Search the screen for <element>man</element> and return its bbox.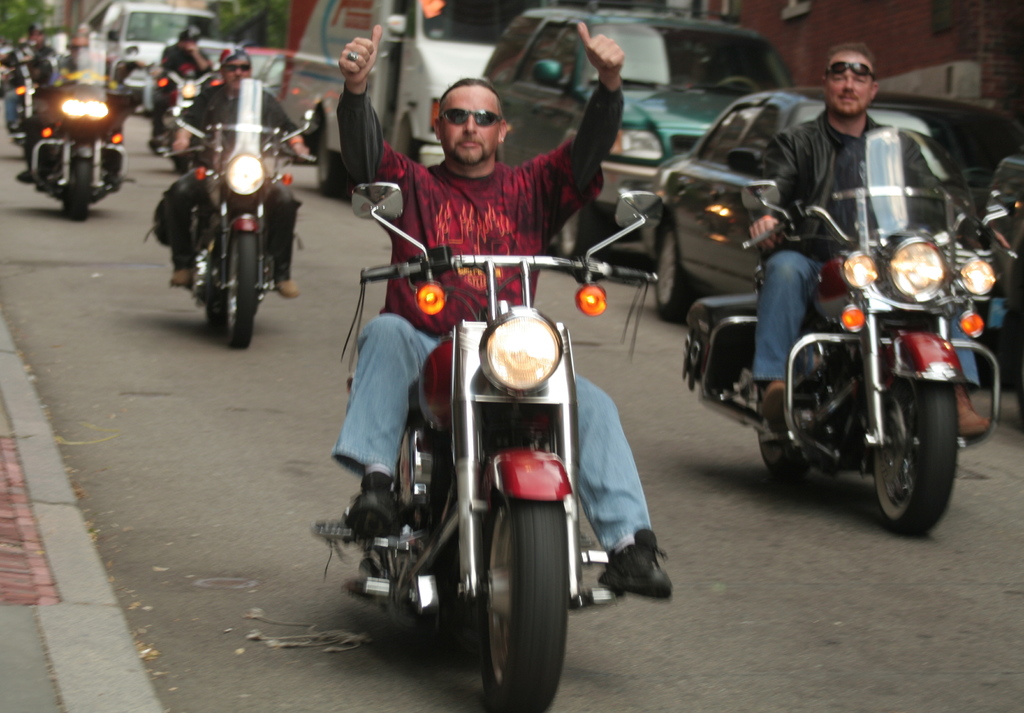
Found: select_region(14, 26, 135, 191).
